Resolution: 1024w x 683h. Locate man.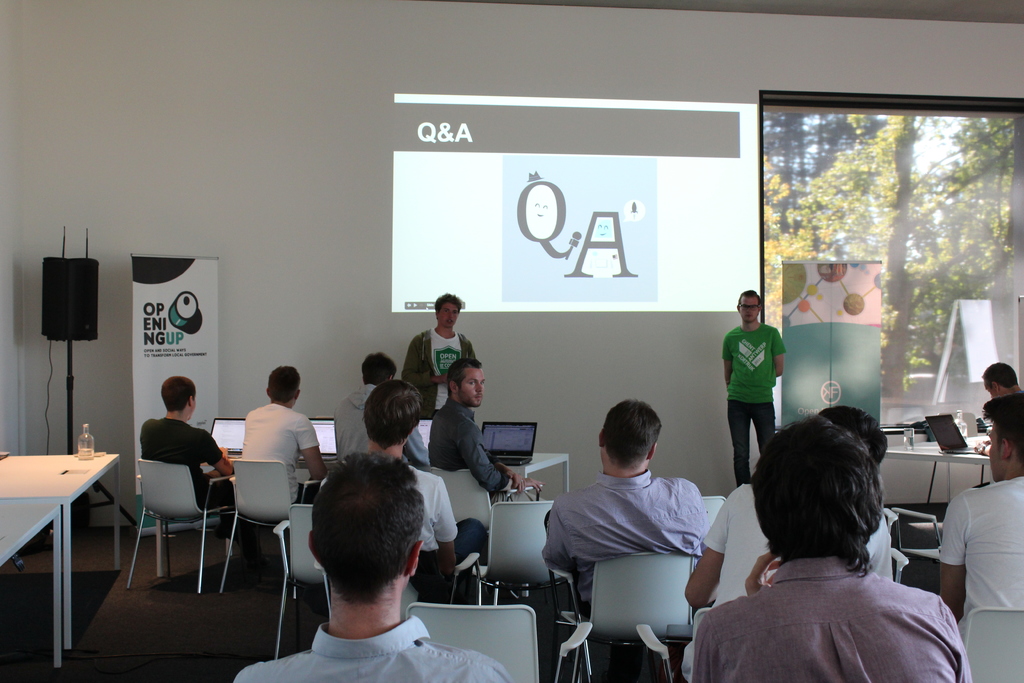
locate(363, 382, 459, 554).
